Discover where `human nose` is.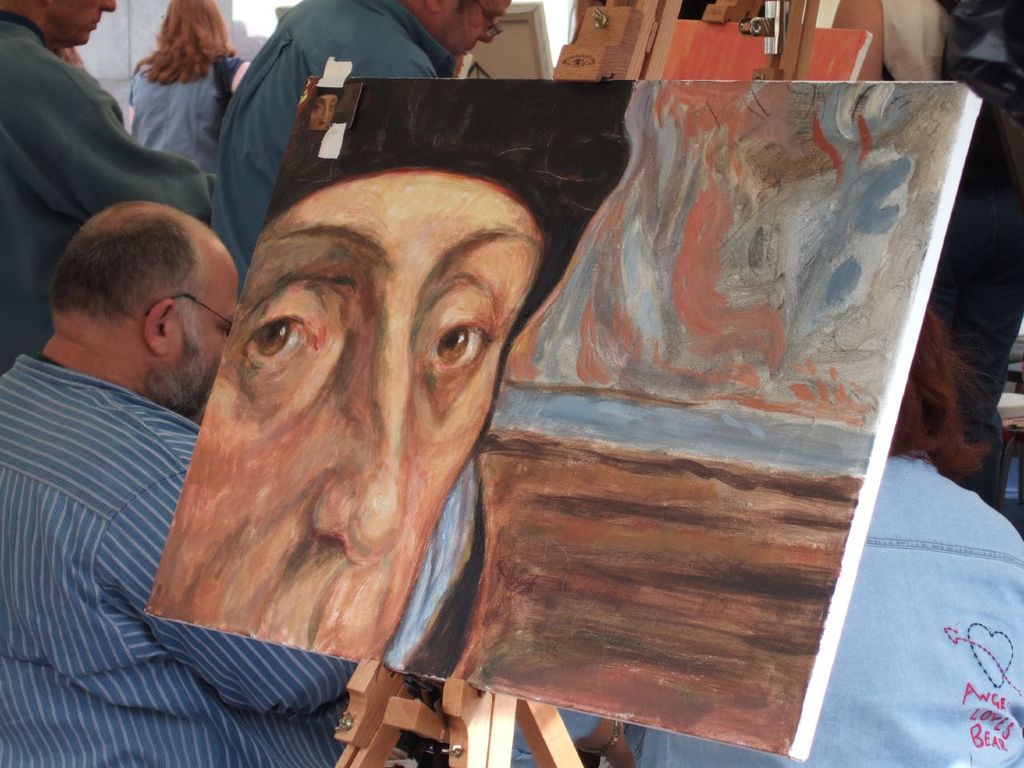
Discovered at region(98, 0, 116, 16).
